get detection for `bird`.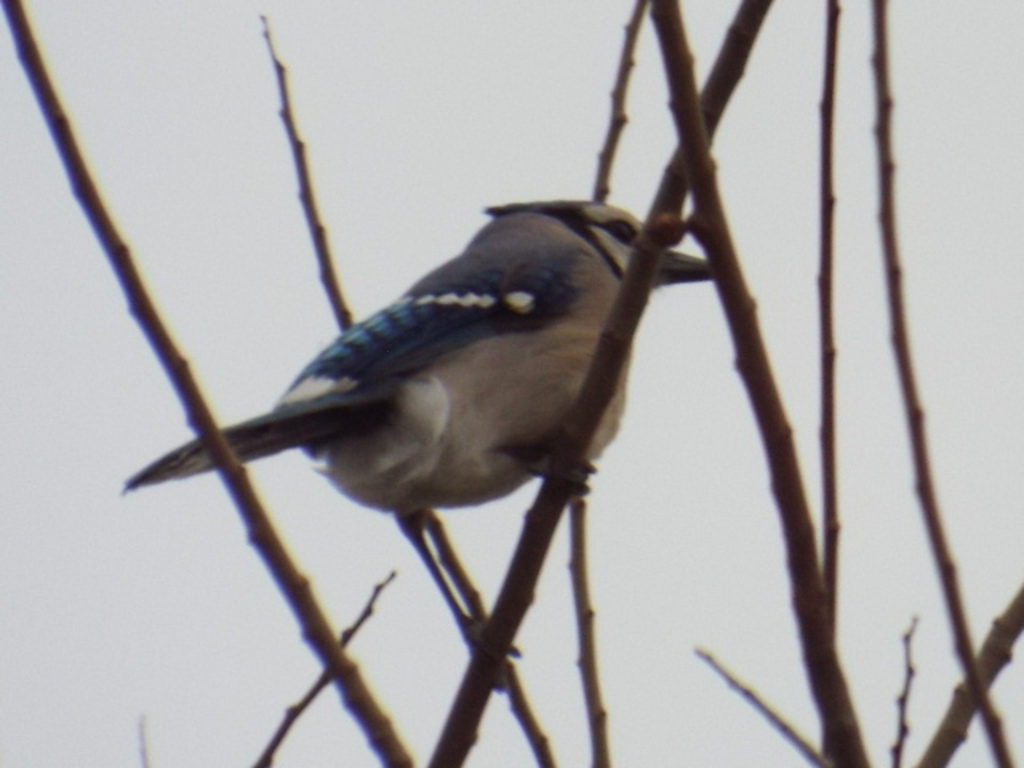
Detection: crop(74, 147, 779, 618).
